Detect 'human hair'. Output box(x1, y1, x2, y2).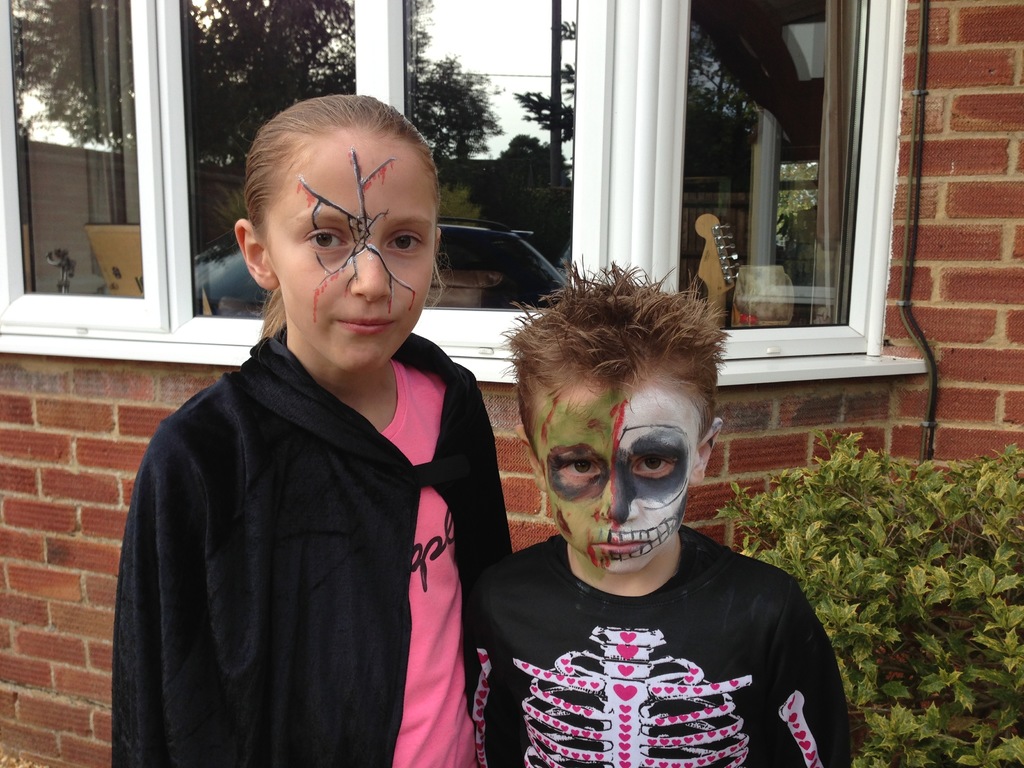
box(227, 93, 457, 314).
